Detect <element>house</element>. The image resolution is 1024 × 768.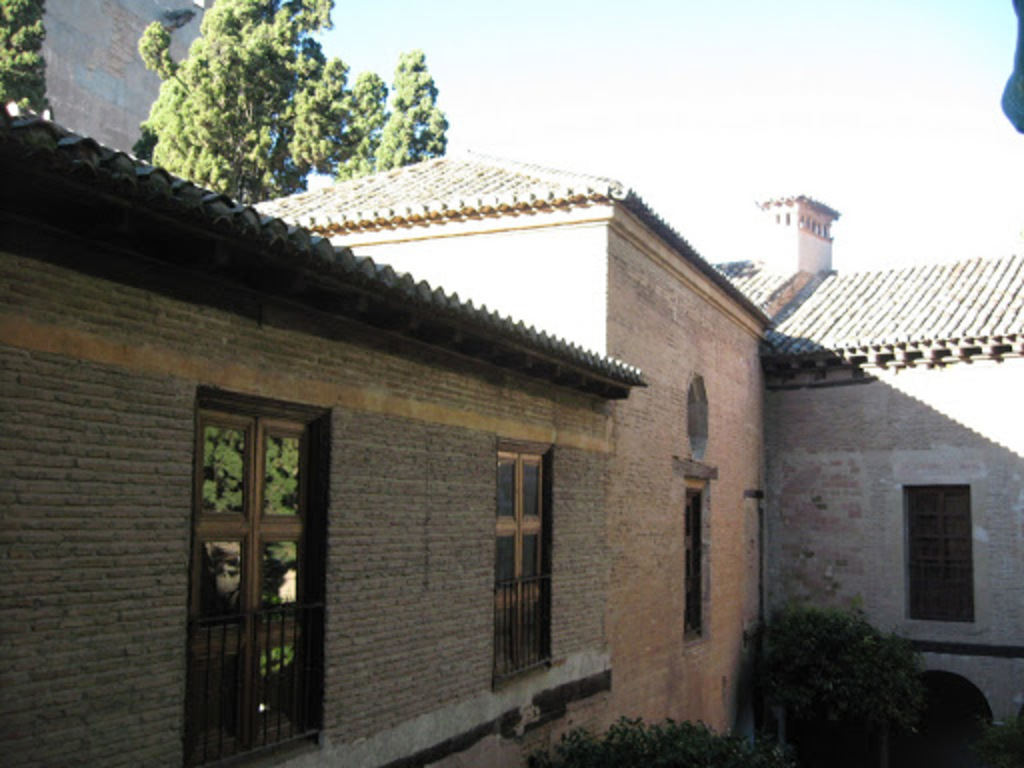
<bbox>0, 96, 1022, 766</bbox>.
